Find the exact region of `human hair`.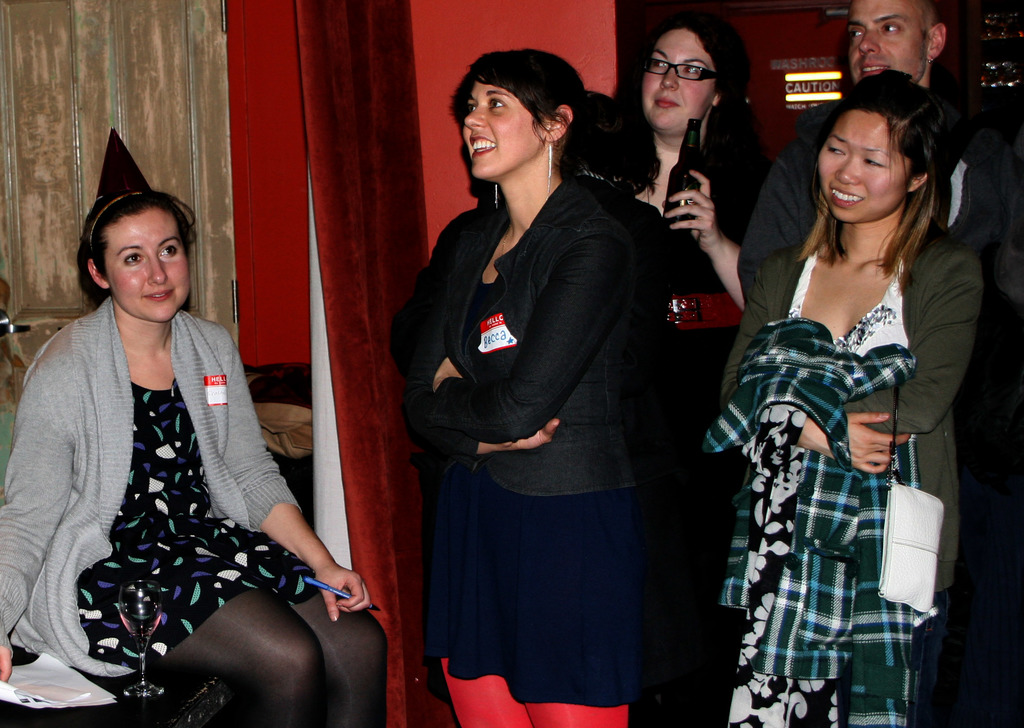
Exact region: (466, 49, 584, 184).
